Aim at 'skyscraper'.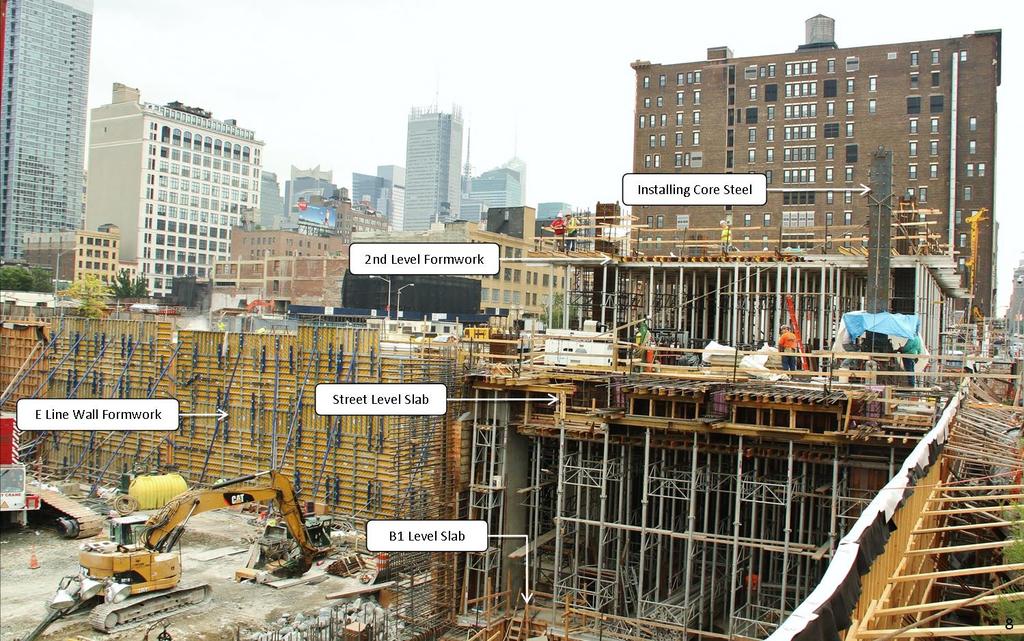
Aimed at (462,152,529,224).
